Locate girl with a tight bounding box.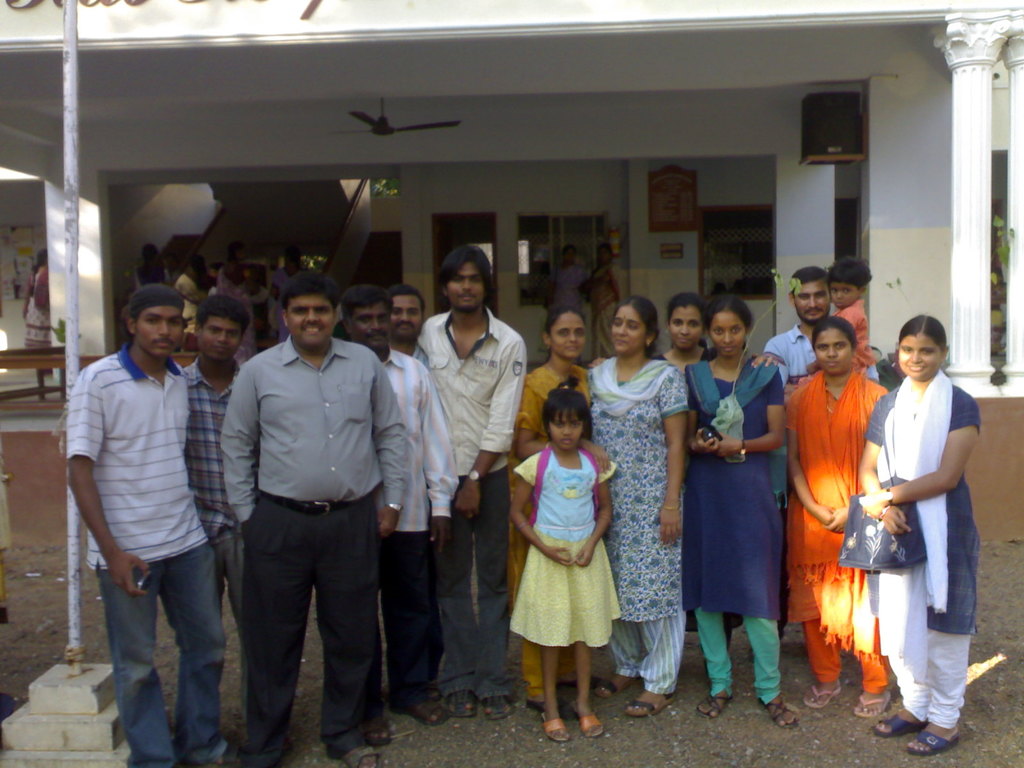
rect(508, 379, 620, 732).
